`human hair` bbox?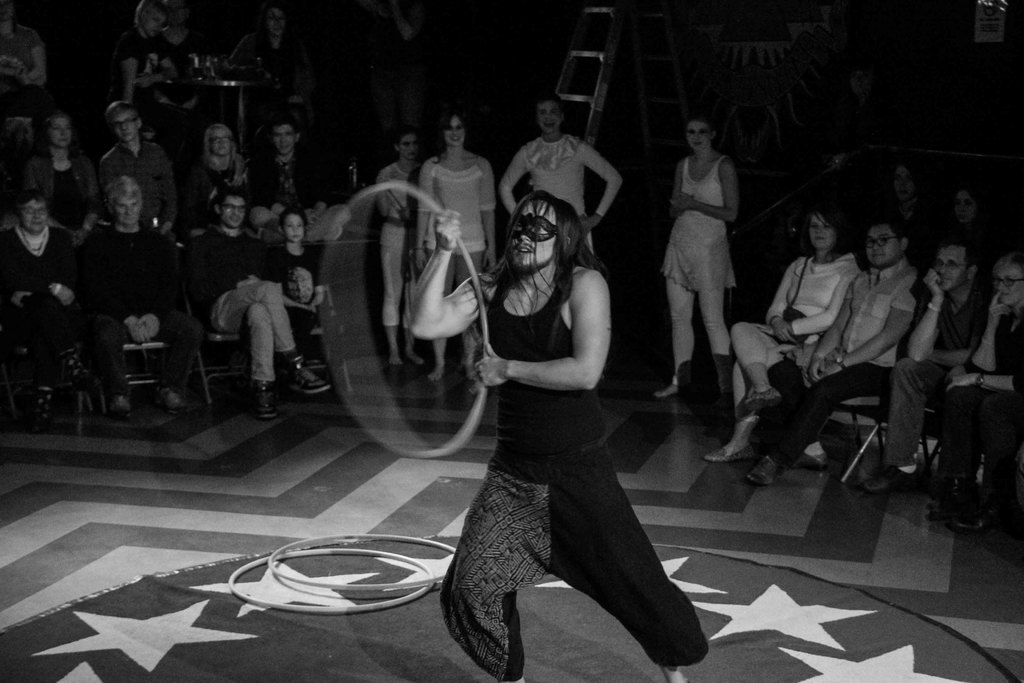
select_region(14, 188, 50, 208)
